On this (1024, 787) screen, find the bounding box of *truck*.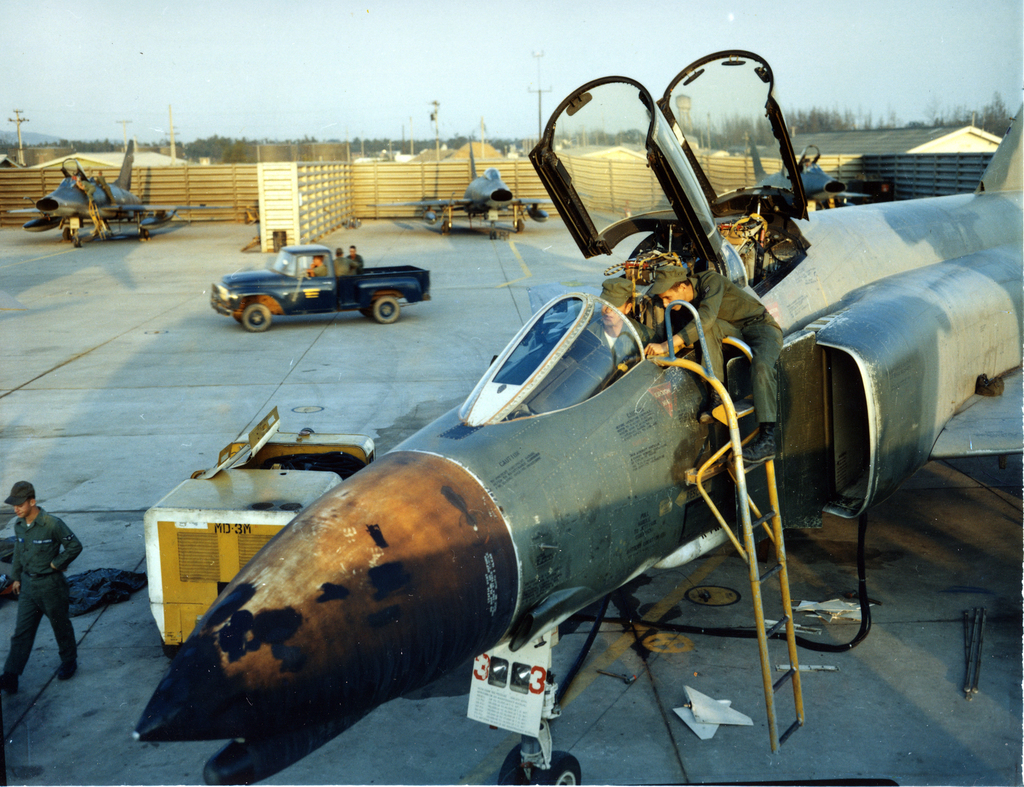
Bounding box: {"left": 211, "top": 238, "right": 430, "bottom": 329}.
